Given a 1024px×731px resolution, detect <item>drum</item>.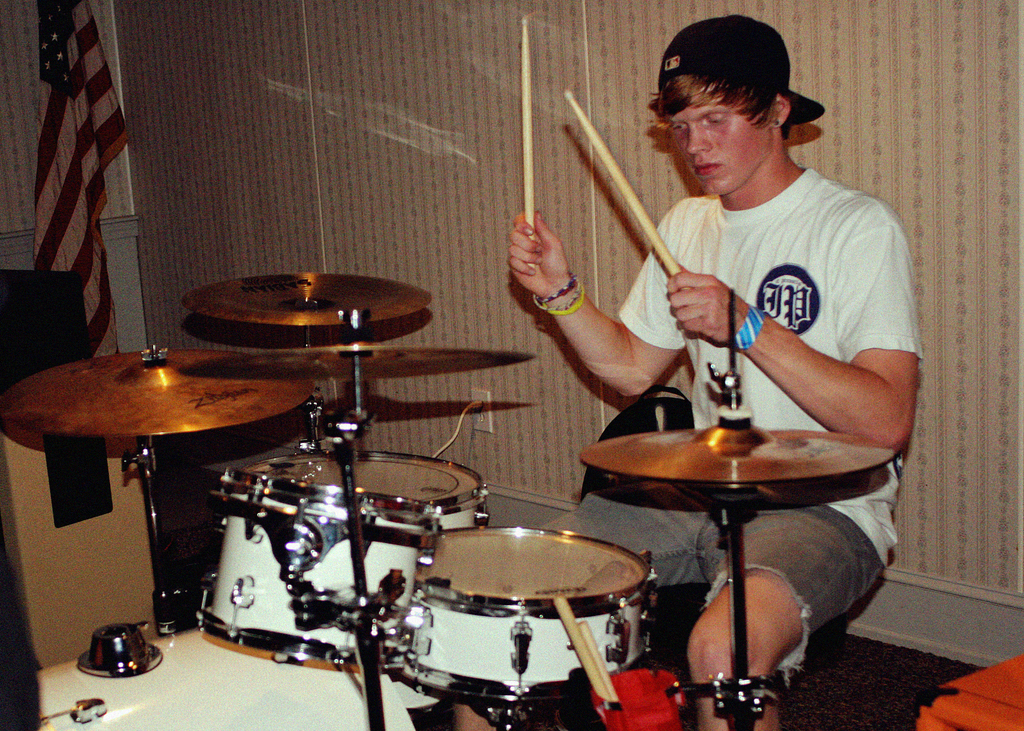
bbox=[36, 622, 417, 730].
